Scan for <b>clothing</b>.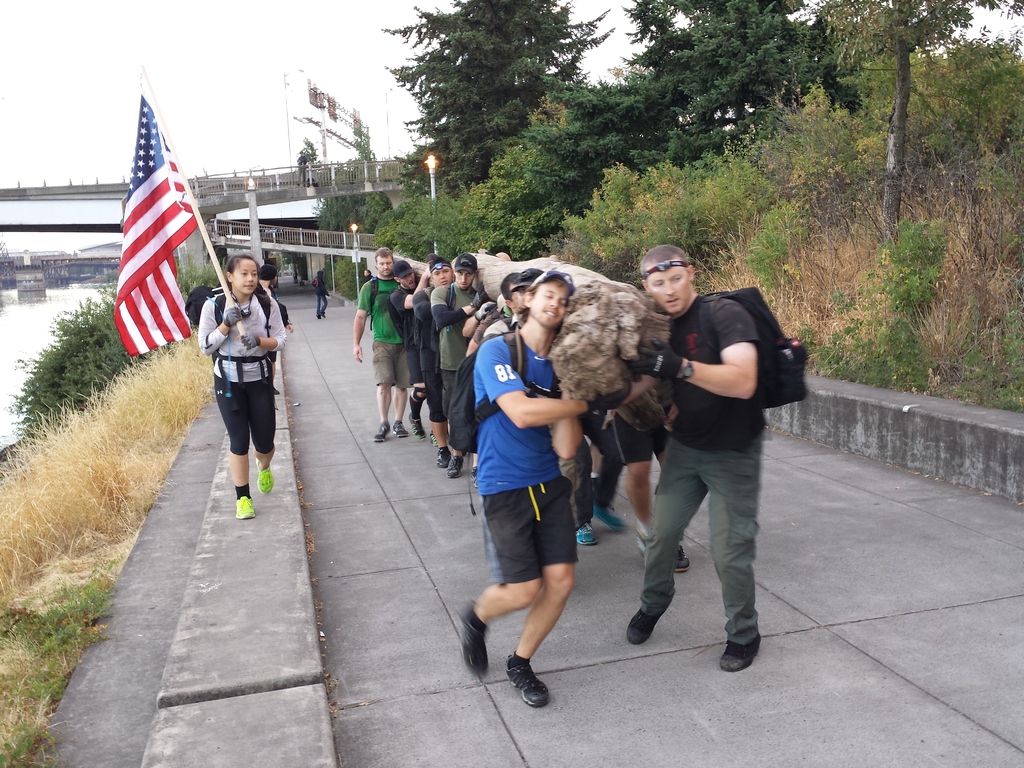
Scan result: left=426, top=280, right=476, bottom=426.
